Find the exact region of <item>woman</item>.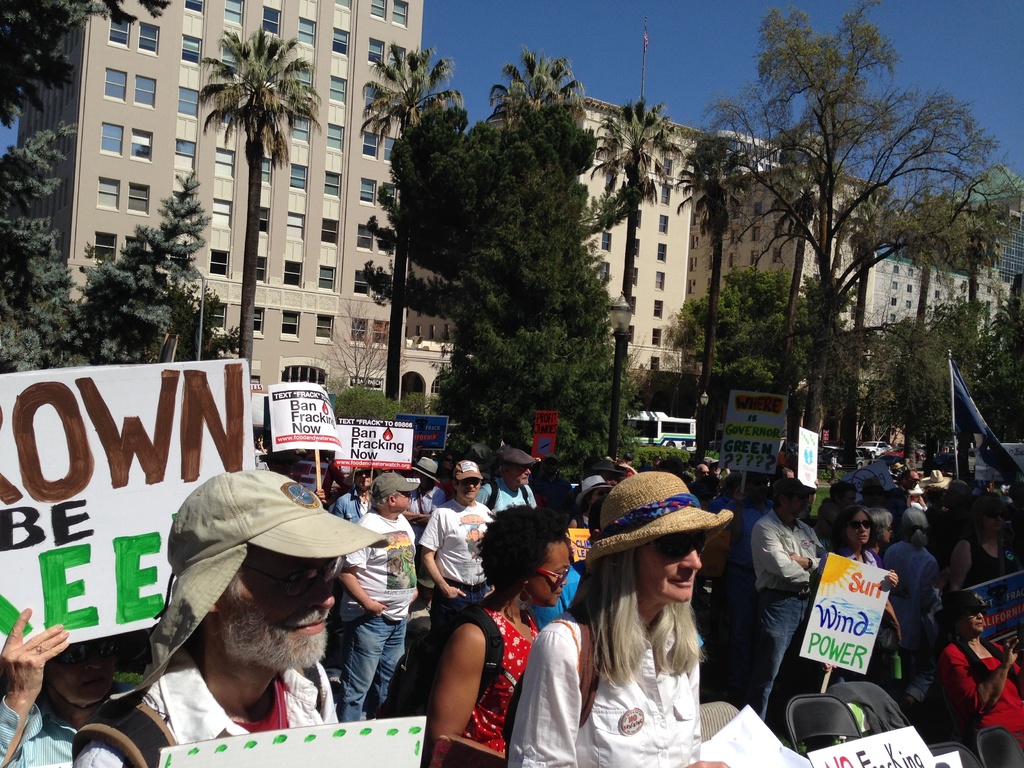
Exact region: {"left": 416, "top": 460, "right": 505, "bottom": 634}.
